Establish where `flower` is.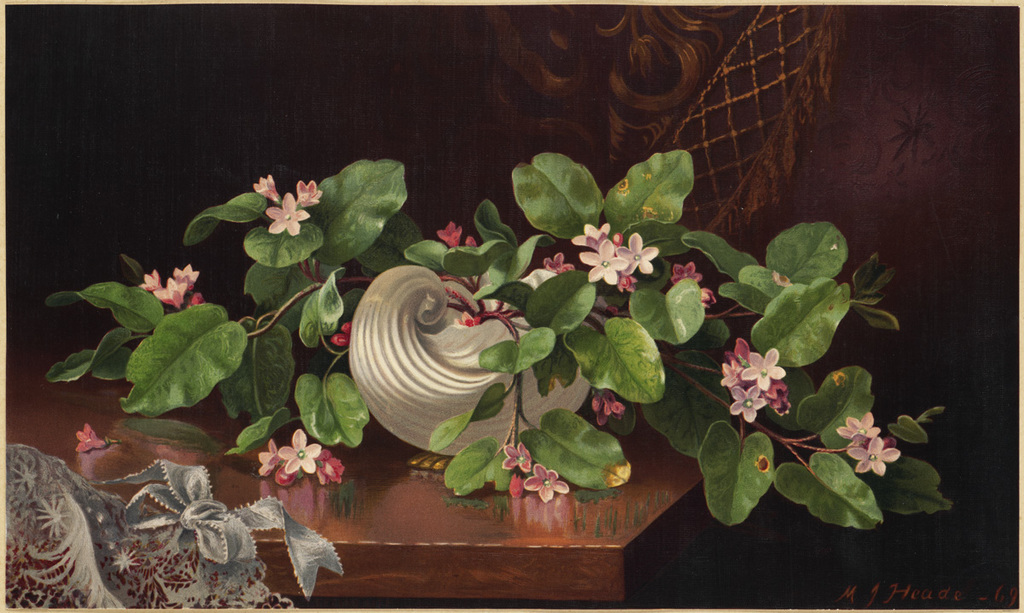
Established at locate(841, 408, 879, 438).
